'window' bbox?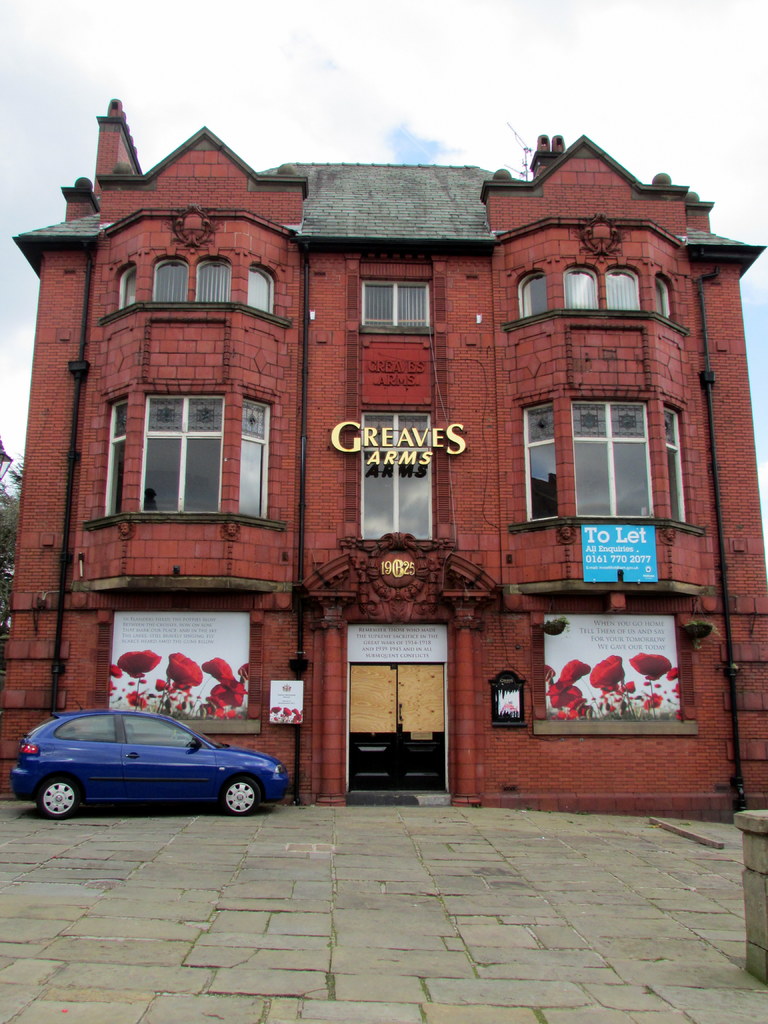
box=[525, 276, 668, 323]
